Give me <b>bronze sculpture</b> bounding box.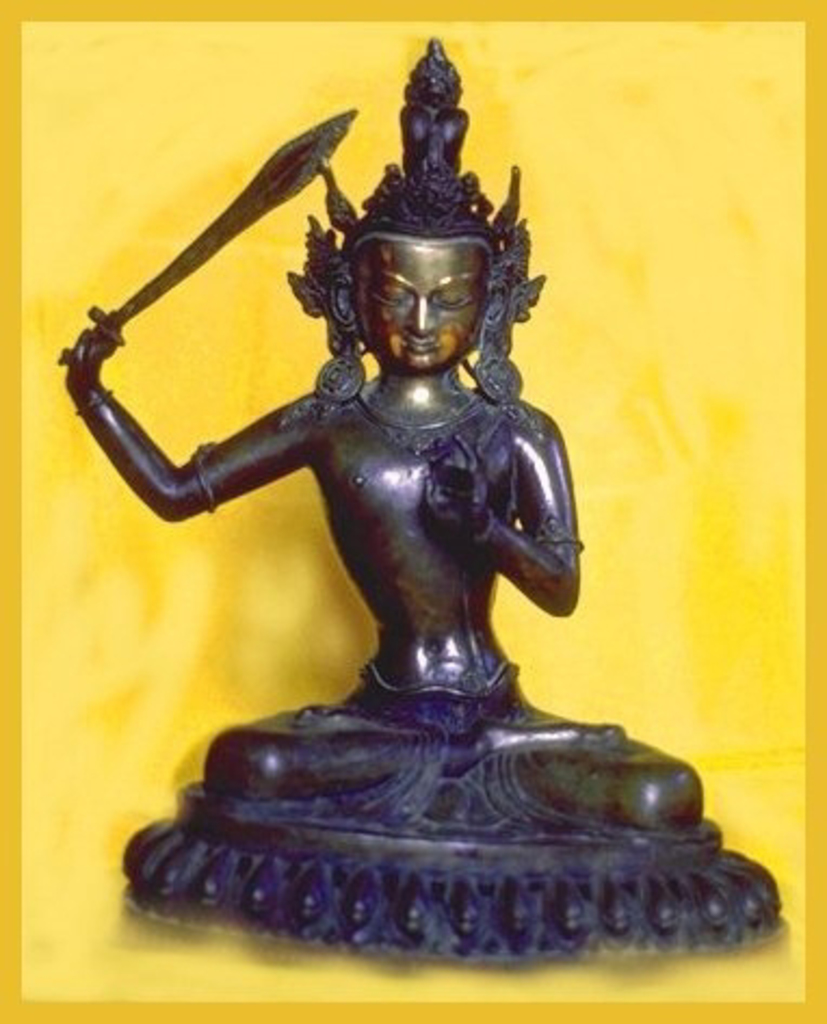
left=123, top=28, right=773, bottom=963.
